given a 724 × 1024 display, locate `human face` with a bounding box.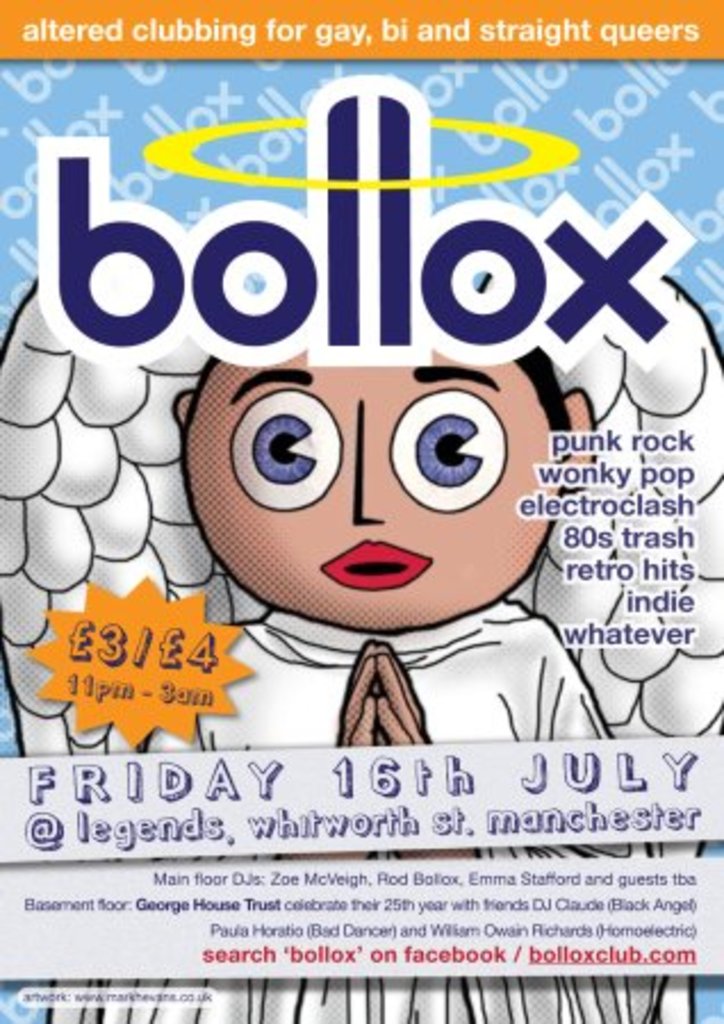
Located: box=[182, 346, 549, 628].
